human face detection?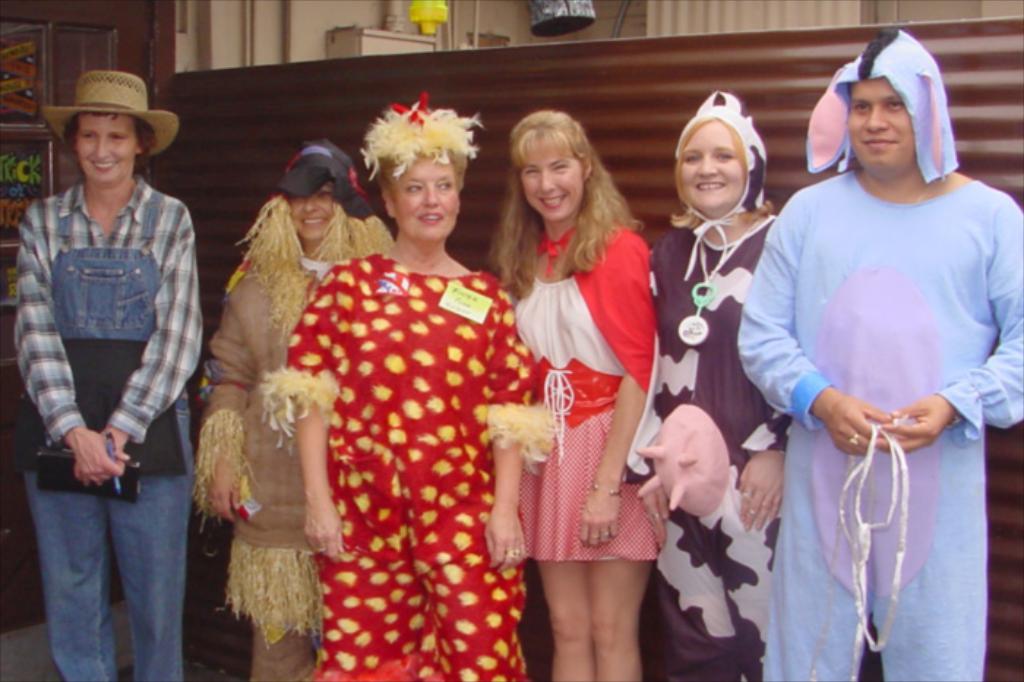
850,80,916,173
